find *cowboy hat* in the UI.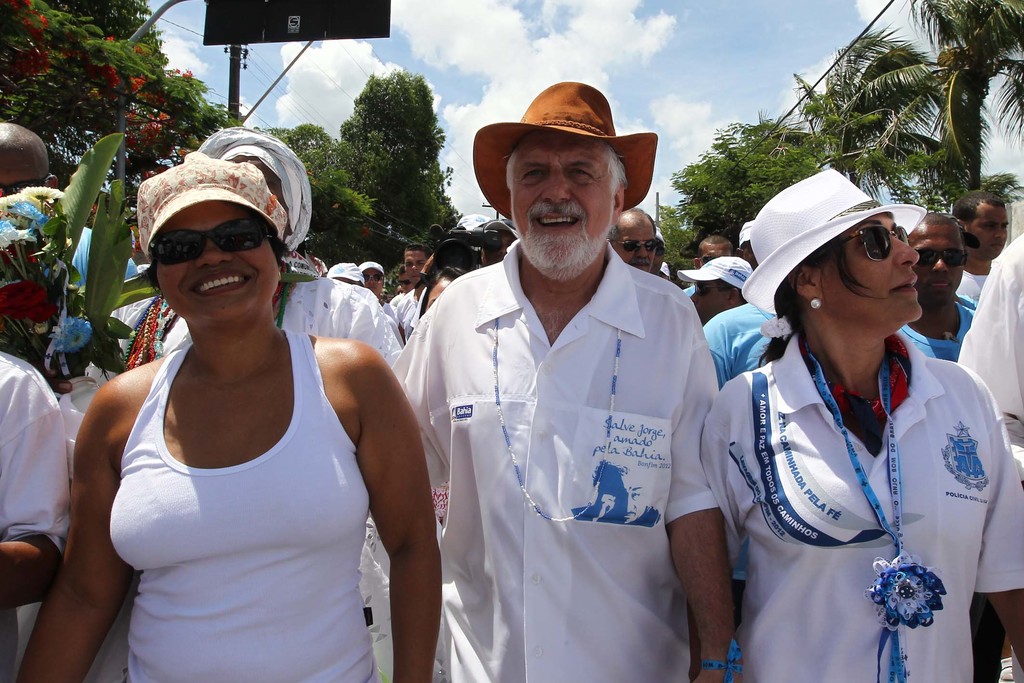
UI element at (742,169,929,315).
